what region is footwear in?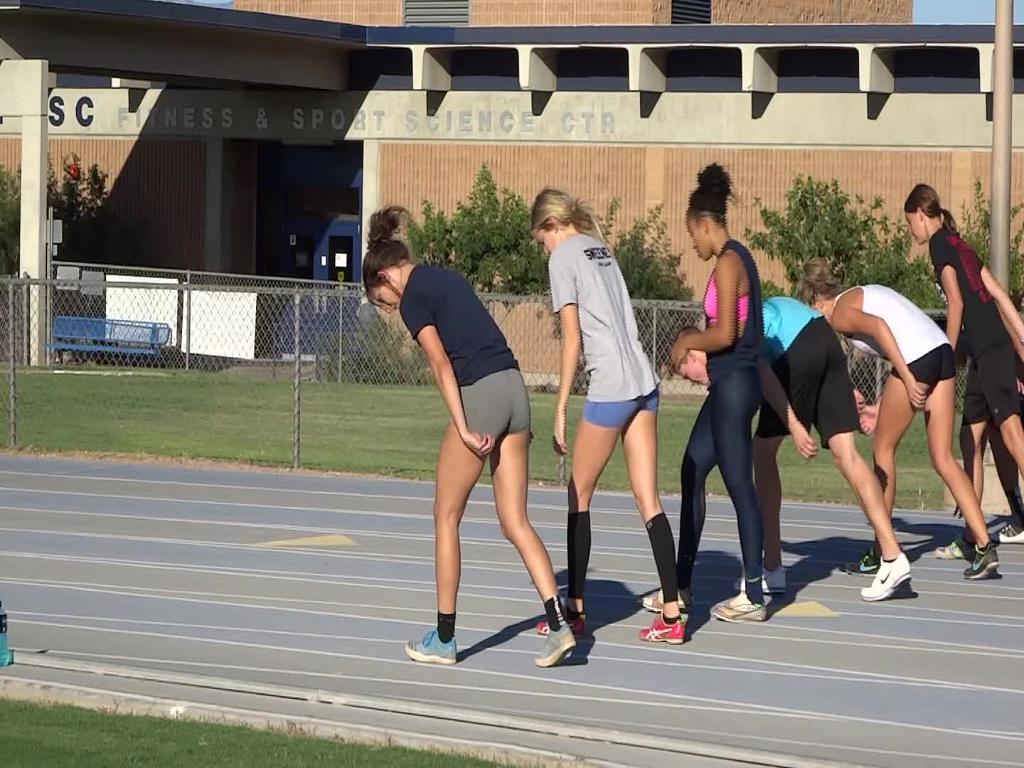
964, 542, 1002, 579.
